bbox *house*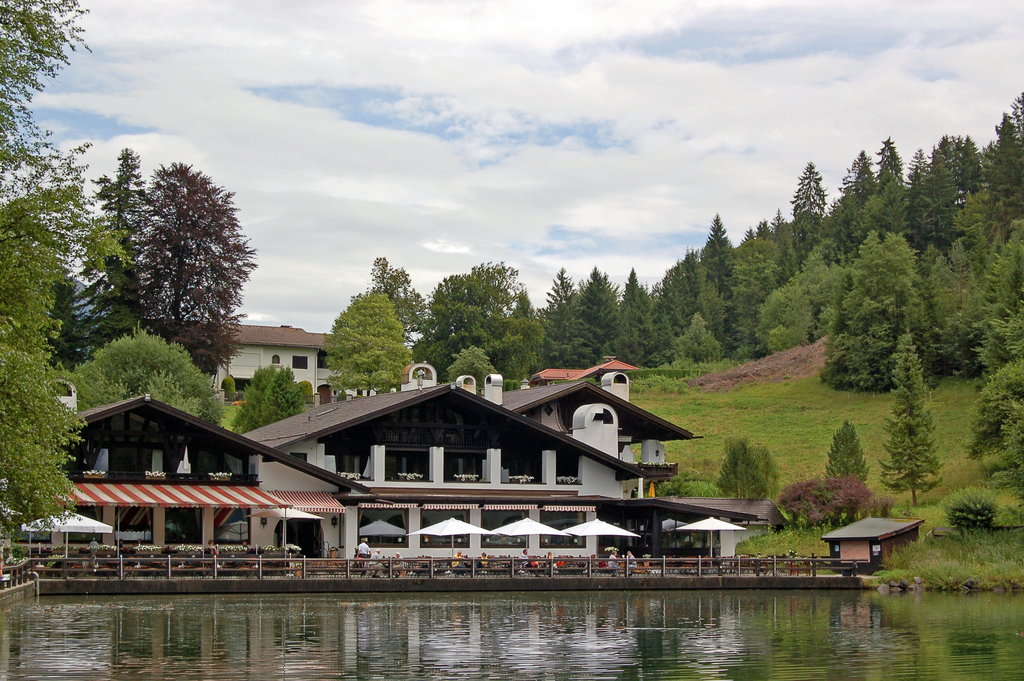
(135, 313, 332, 393)
